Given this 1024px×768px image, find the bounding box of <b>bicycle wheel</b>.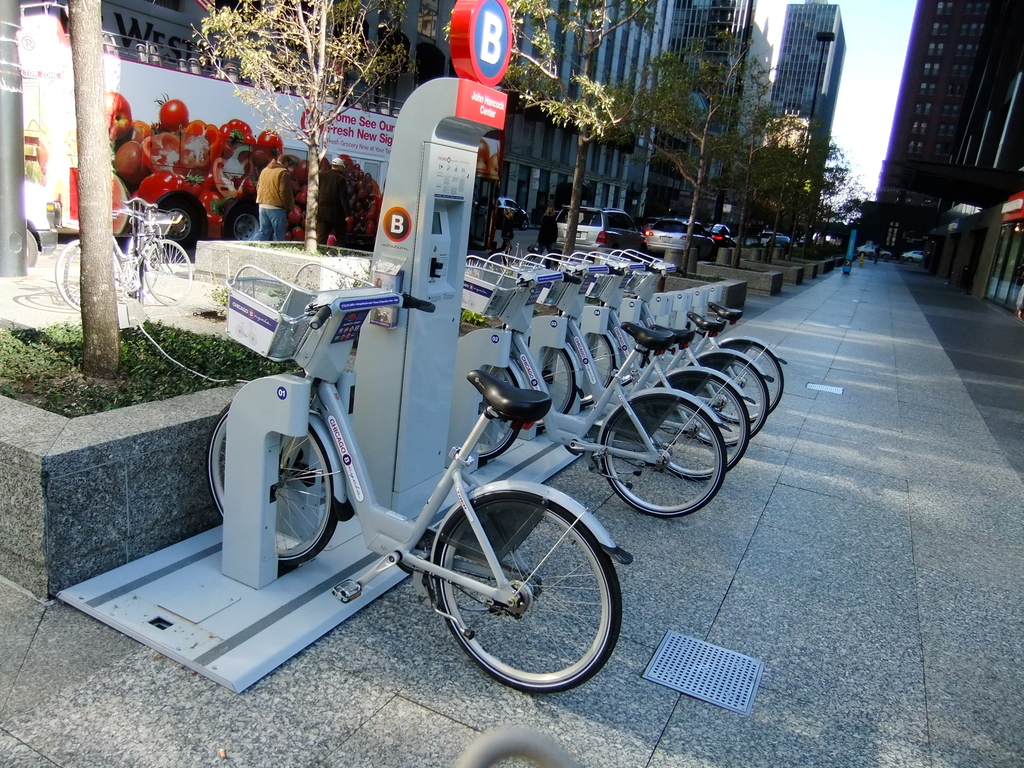
x1=600, y1=403, x2=729, y2=520.
